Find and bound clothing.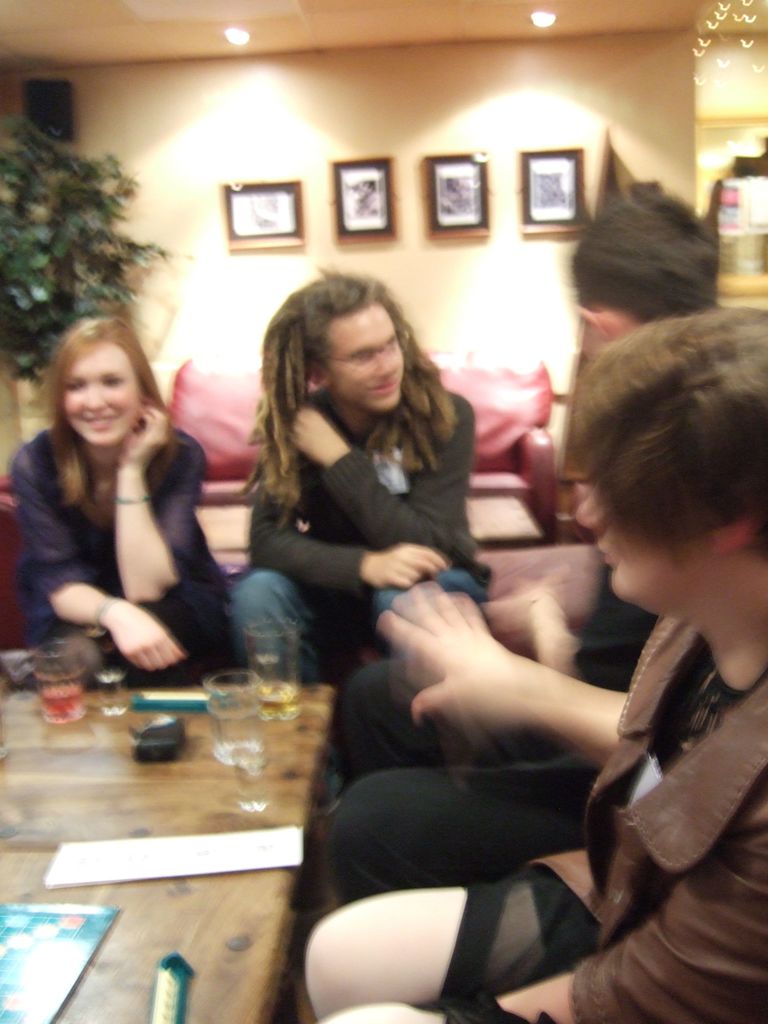
Bound: region(316, 570, 657, 900).
